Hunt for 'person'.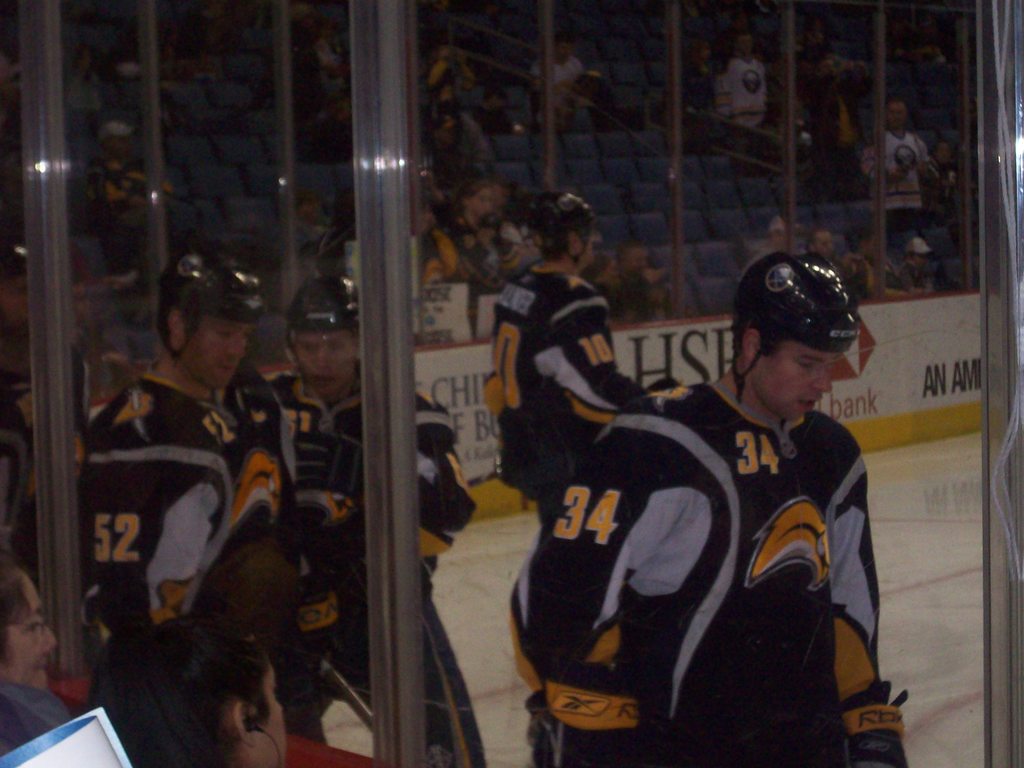
Hunted down at <bbox>489, 184, 659, 541</bbox>.
